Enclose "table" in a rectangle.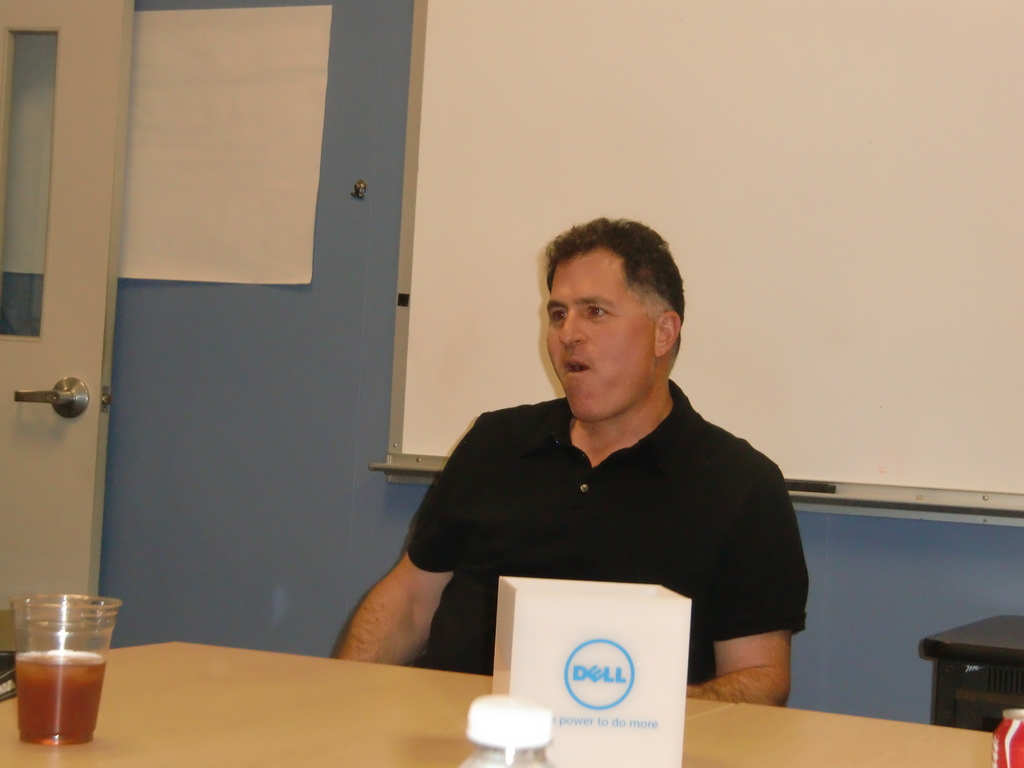
{"left": 0, "top": 639, "right": 1001, "bottom": 767}.
